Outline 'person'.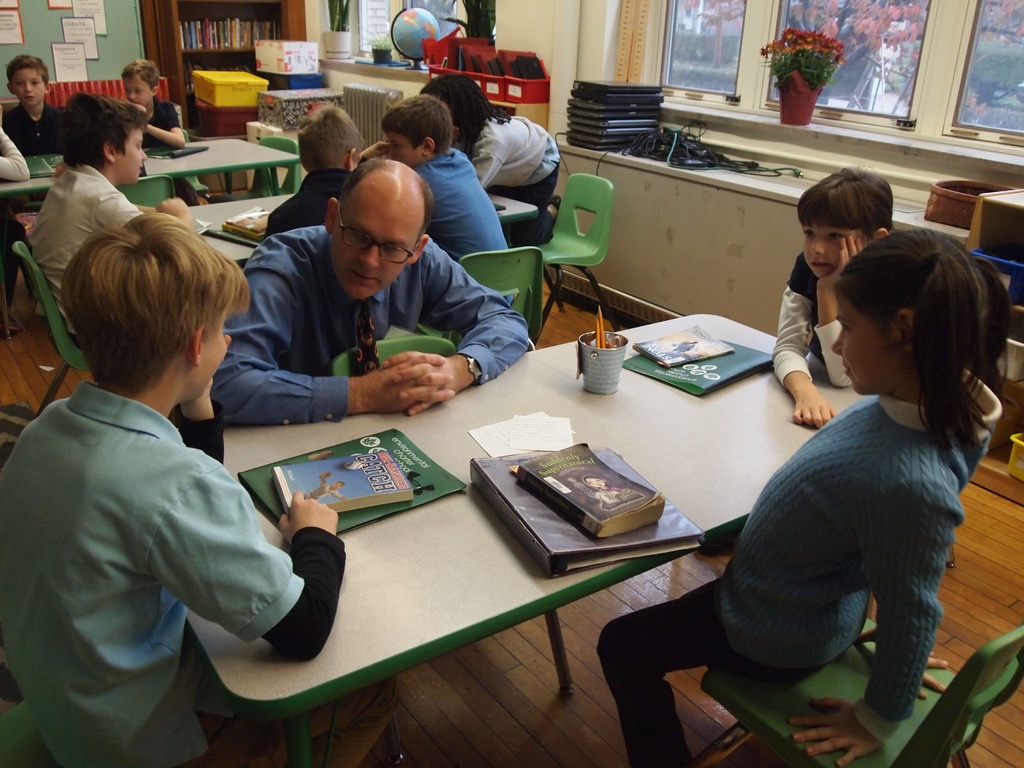
Outline: select_region(636, 223, 992, 737).
